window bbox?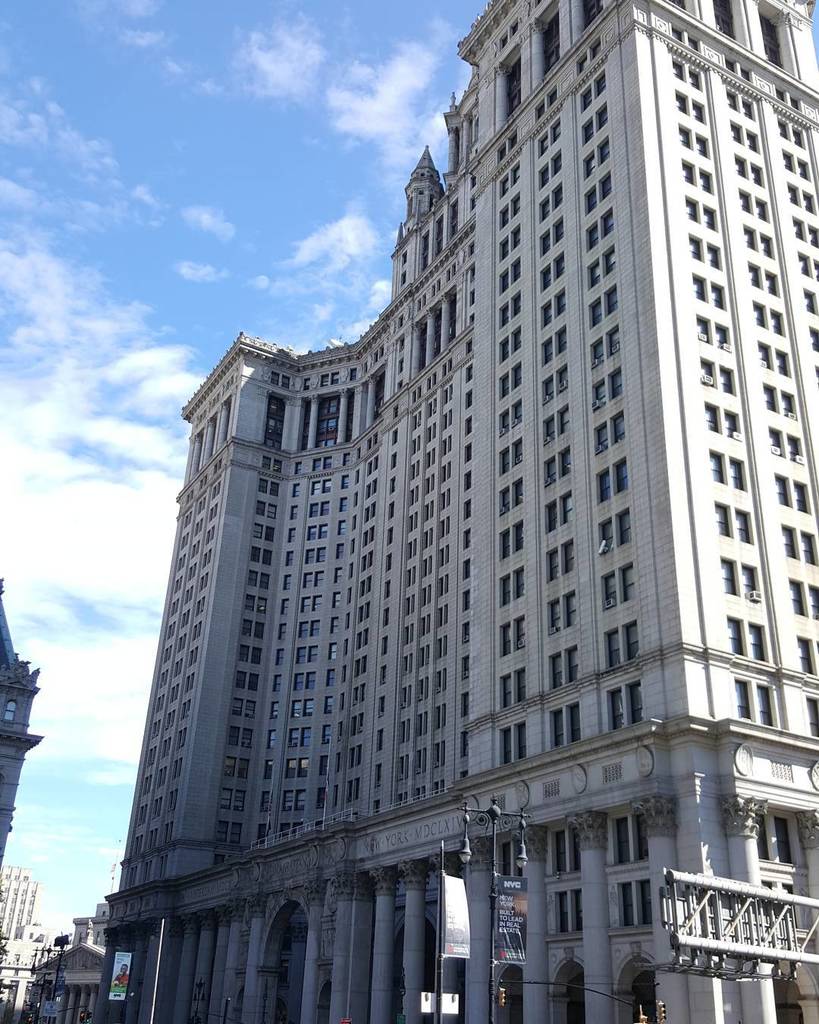
546 490 577 538
